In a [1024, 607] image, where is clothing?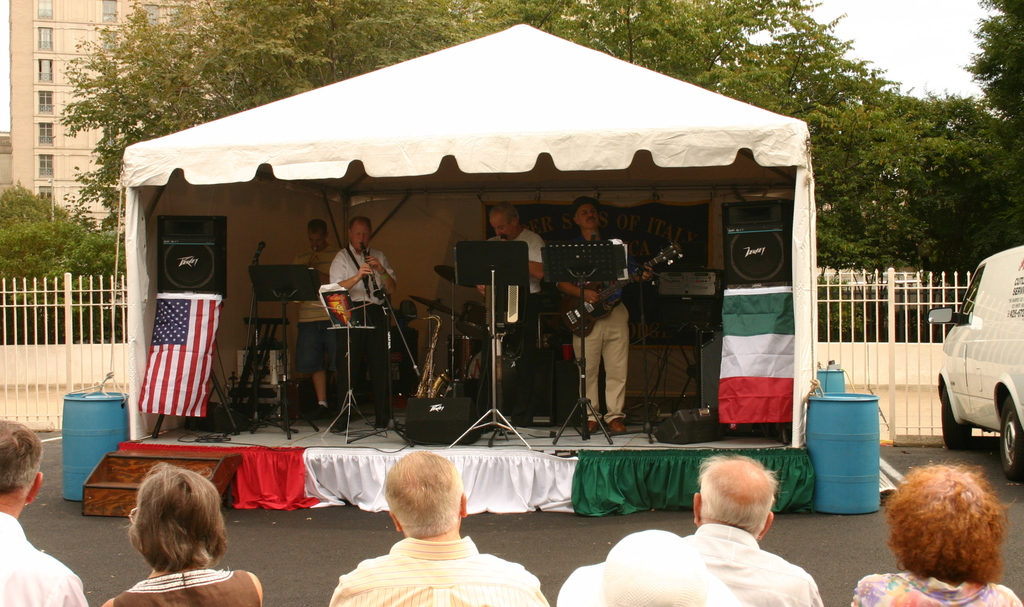
box(335, 529, 548, 606).
